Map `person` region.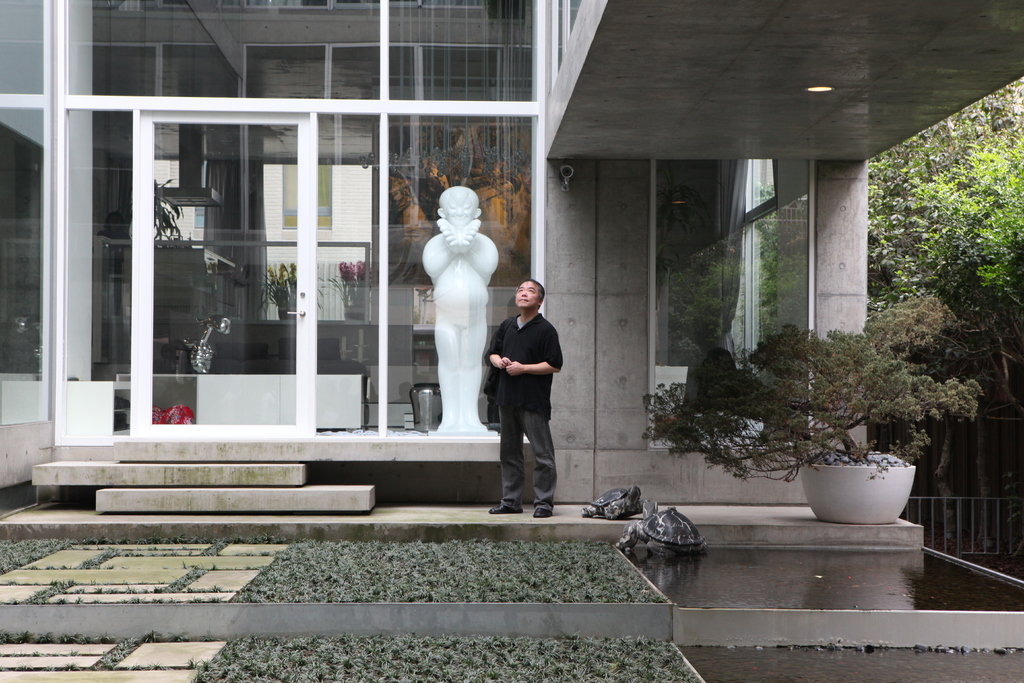
Mapped to select_region(420, 185, 497, 427).
